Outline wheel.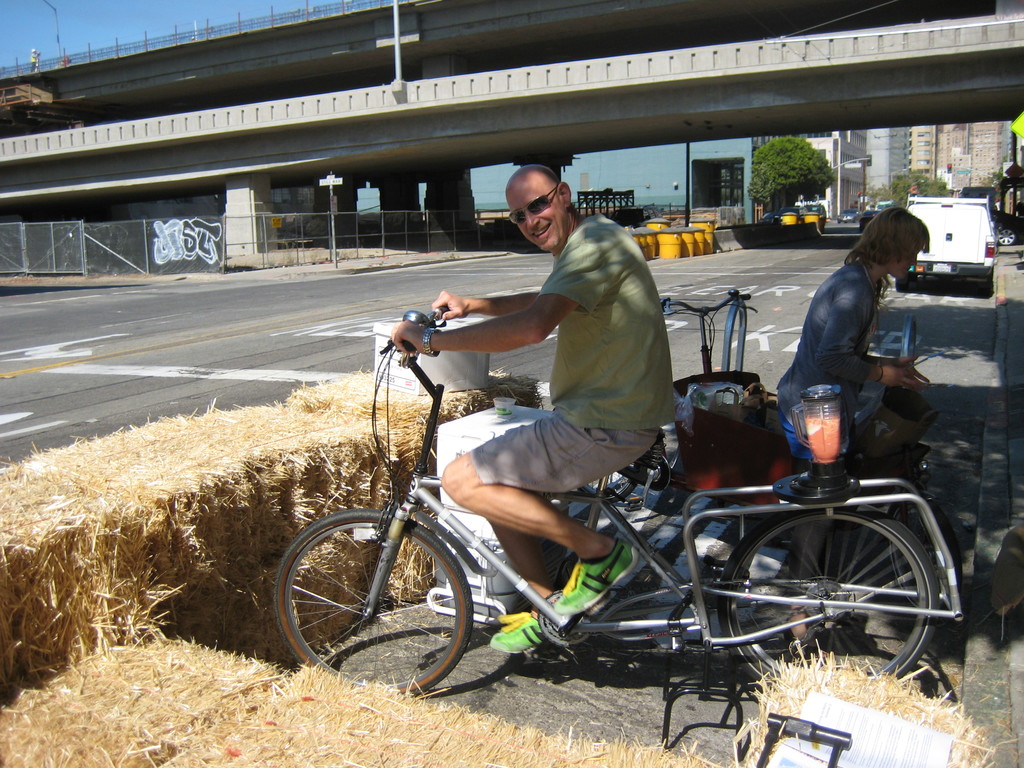
Outline: [x1=719, y1=501, x2=943, y2=692].
